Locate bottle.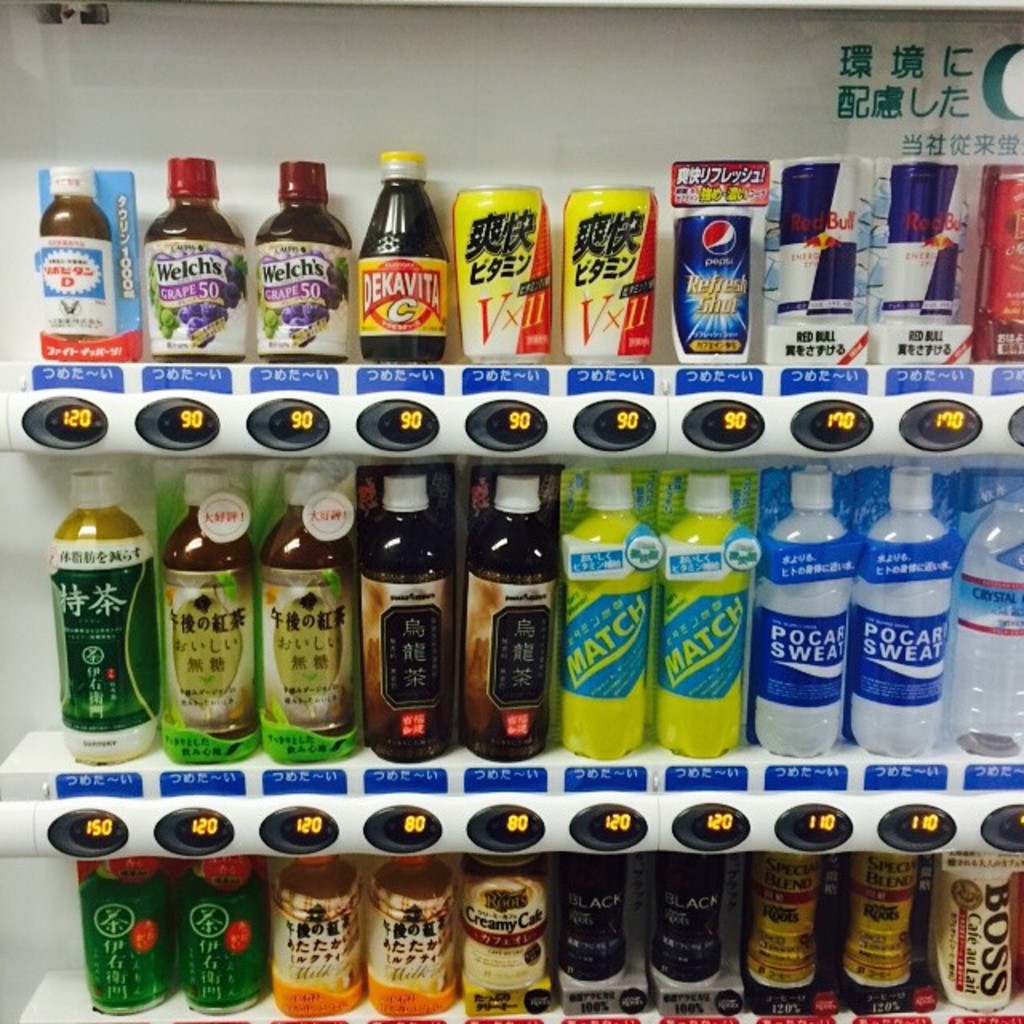
Bounding box: (left=658, top=470, right=750, bottom=754).
